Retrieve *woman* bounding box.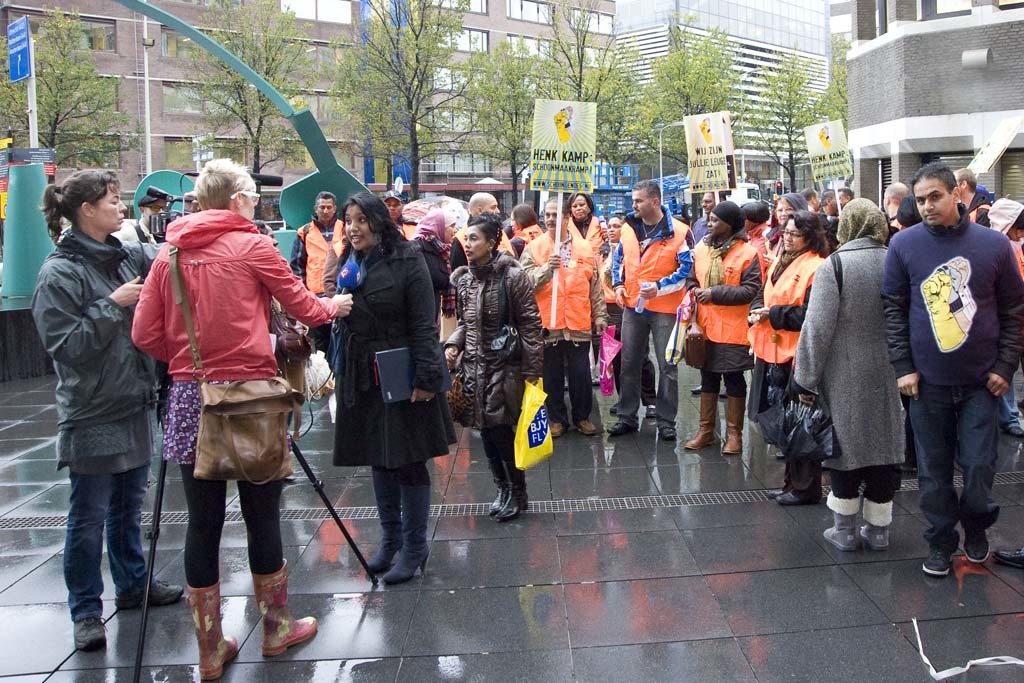
Bounding box: Rect(406, 203, 463, 319).
